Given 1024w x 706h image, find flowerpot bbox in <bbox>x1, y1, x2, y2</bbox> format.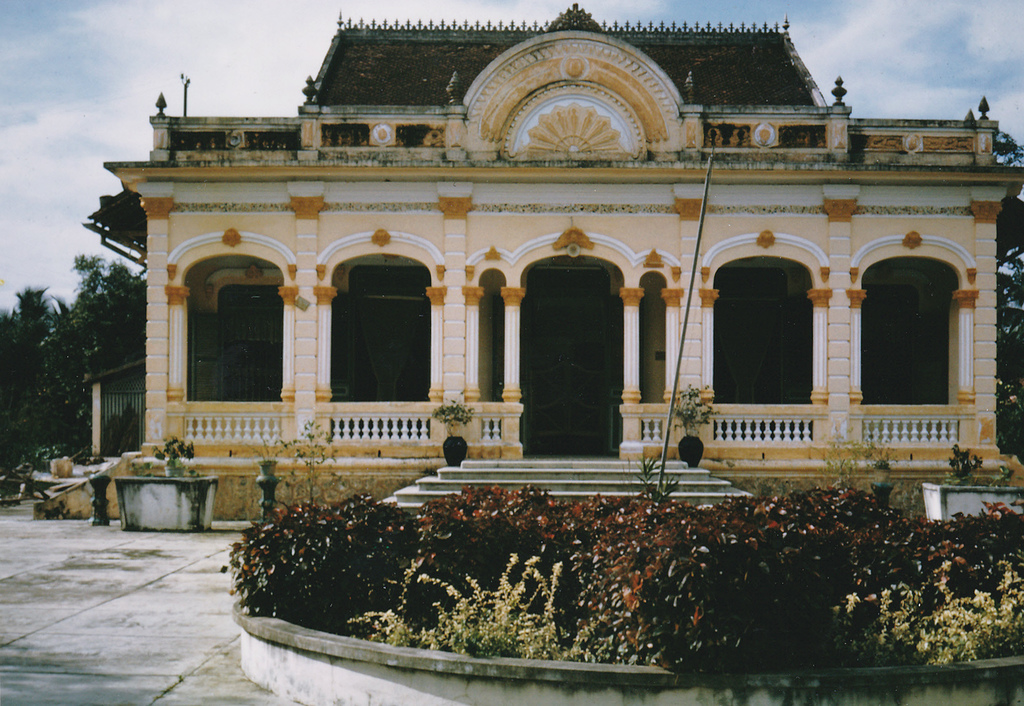
<bbox>866, 472, 897, 504</bbox>.
